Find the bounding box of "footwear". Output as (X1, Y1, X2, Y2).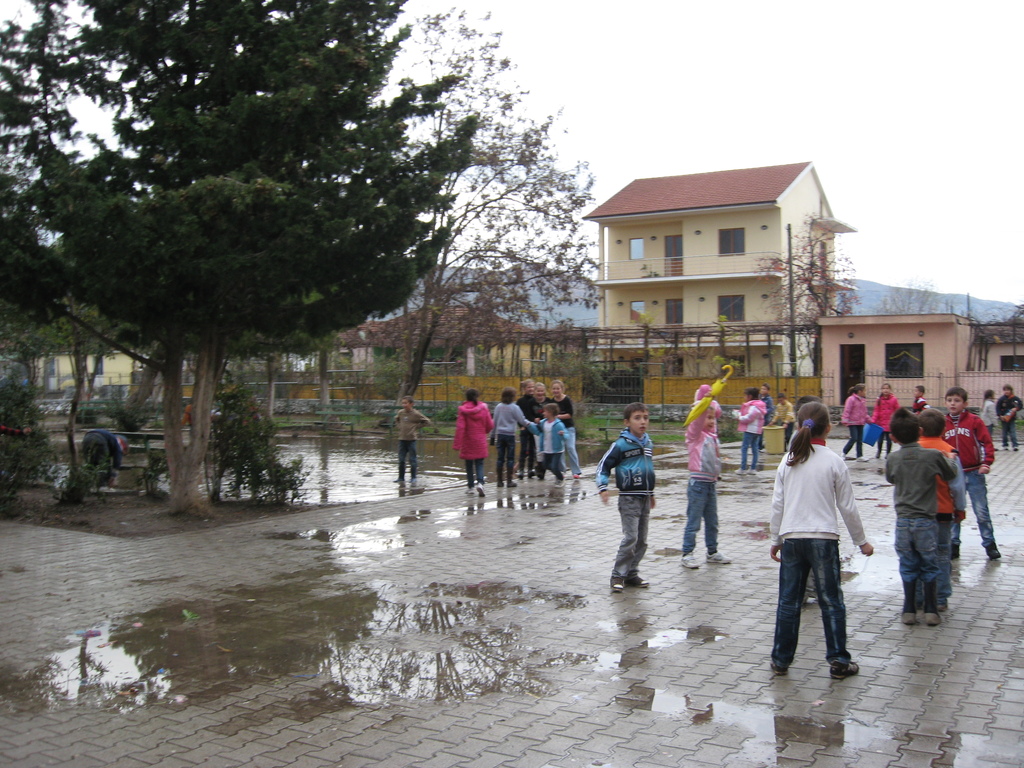
(772, 659, 787, 676).
